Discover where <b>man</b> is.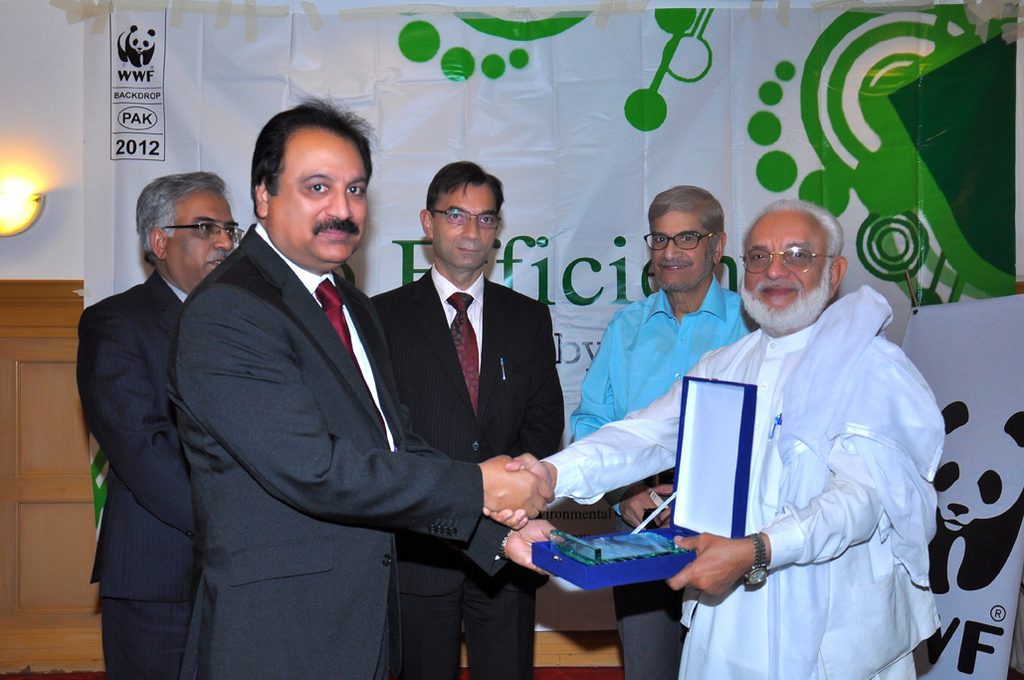
Discovered at crop(362, 162, 570, 679).
